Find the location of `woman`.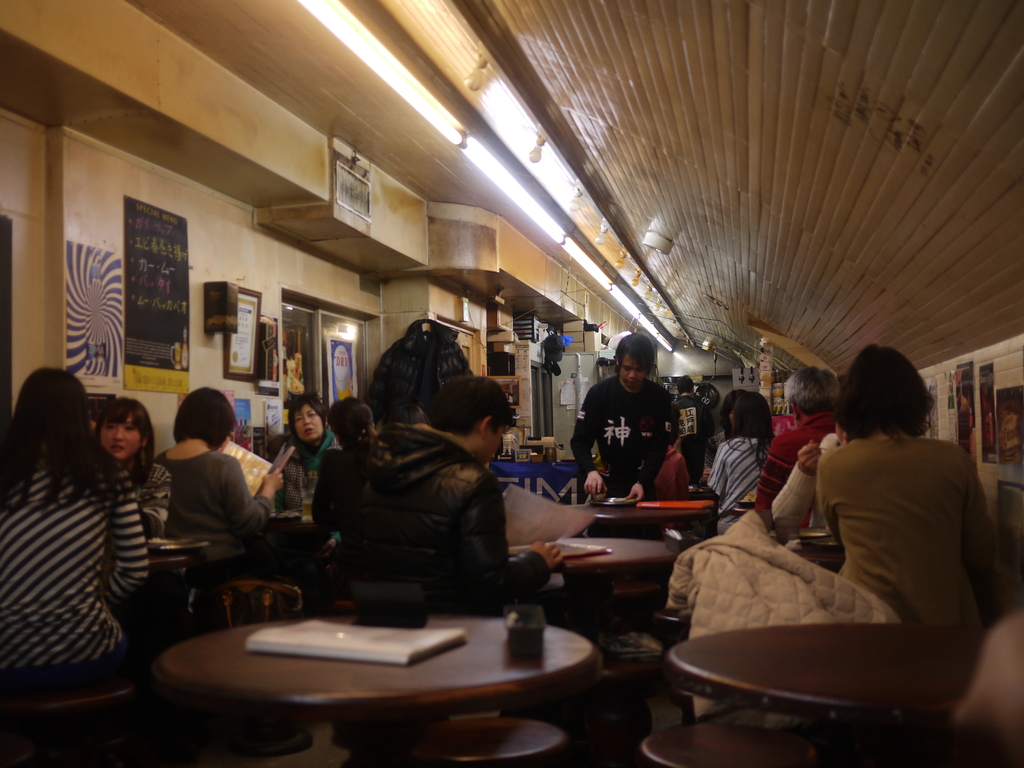
Location: <bbox>706, 388, 779, 522</bbox>.
